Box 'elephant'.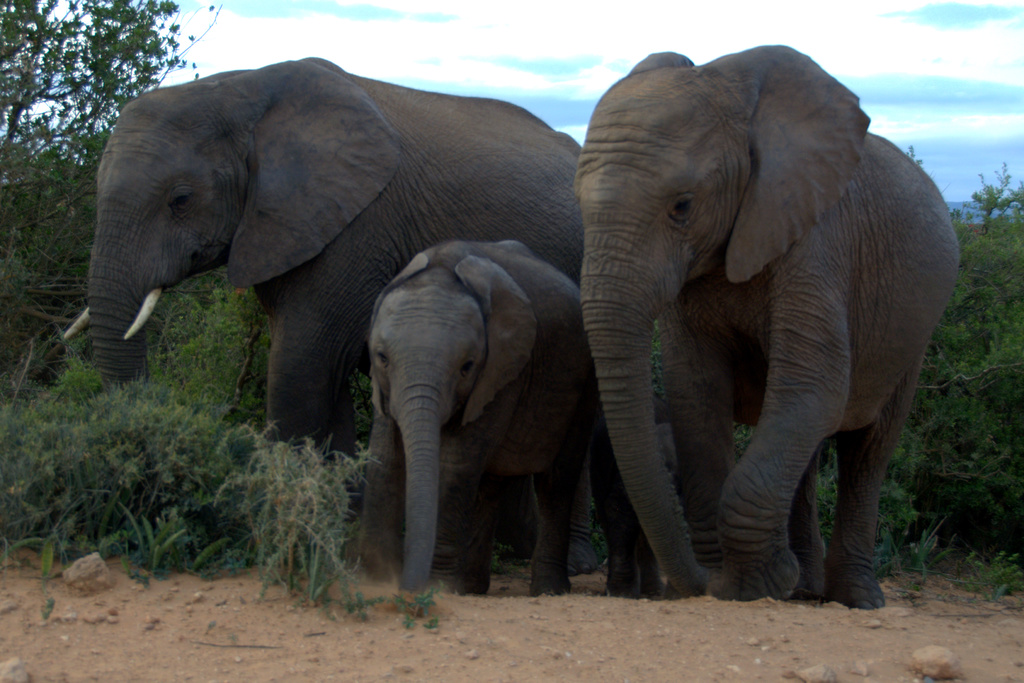
(564, 47, 975, 625).
